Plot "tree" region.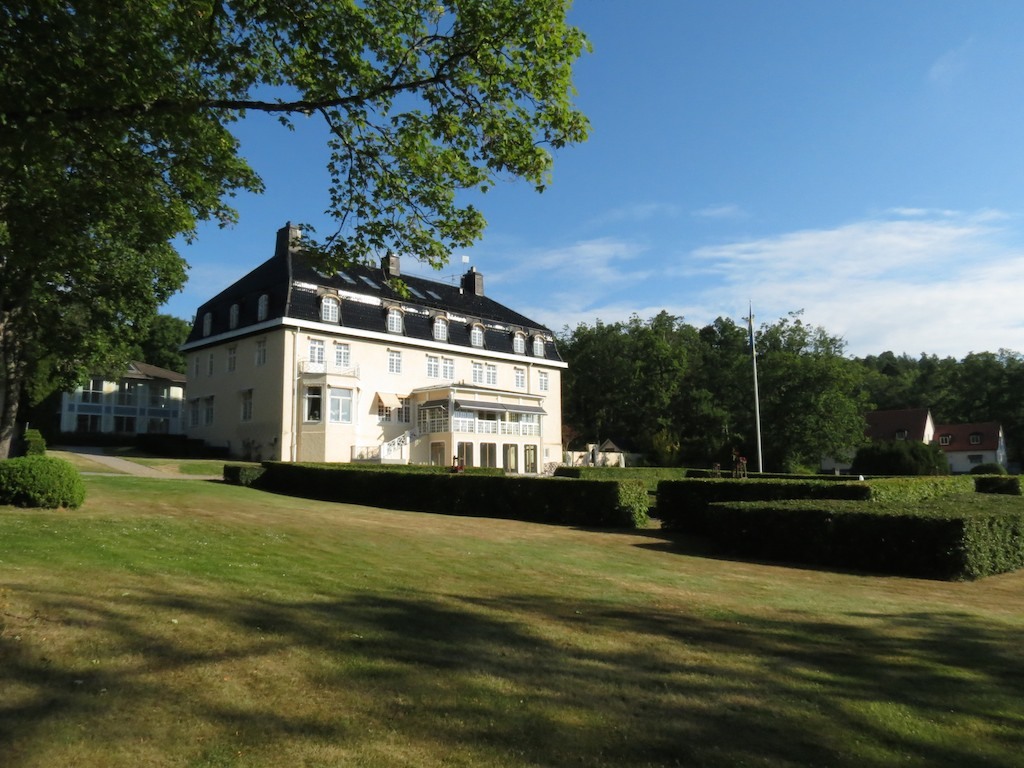
Plotted at bbox=[0, 0, 591, 460].
